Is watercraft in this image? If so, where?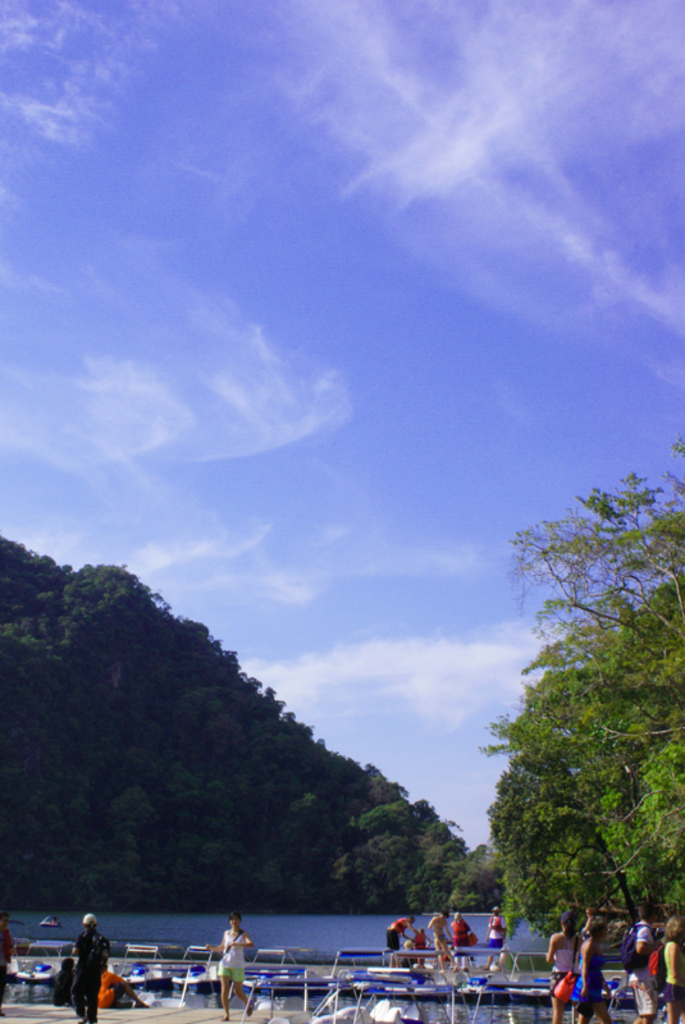
Yes, at {"left": 101, "top": 920, "right": 196, "bottom": 988}.
